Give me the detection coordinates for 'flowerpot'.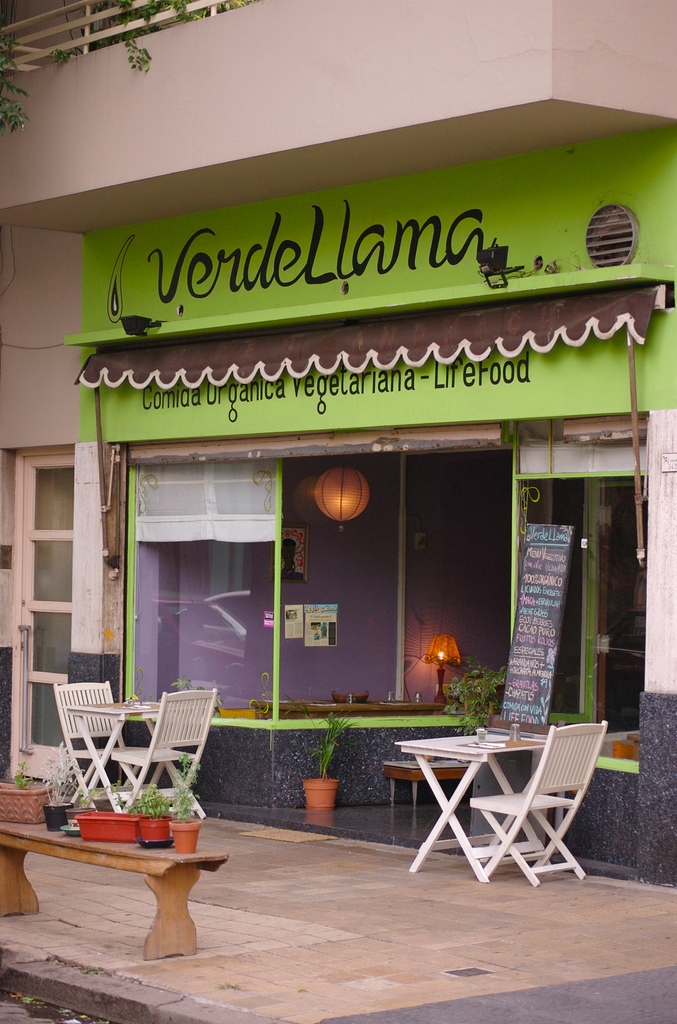
left=297, top=778, right=339, bottom=813.
